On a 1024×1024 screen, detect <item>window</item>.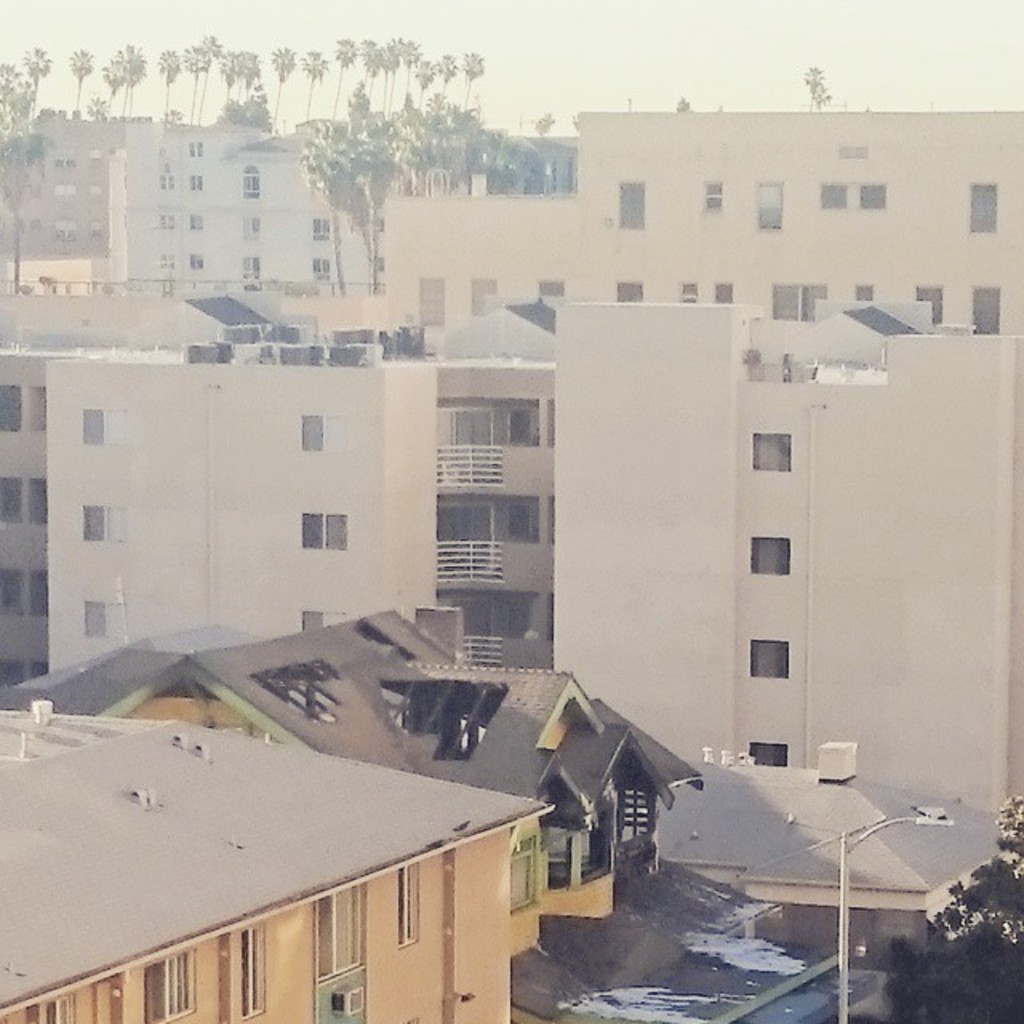
(312,888,368,984).
